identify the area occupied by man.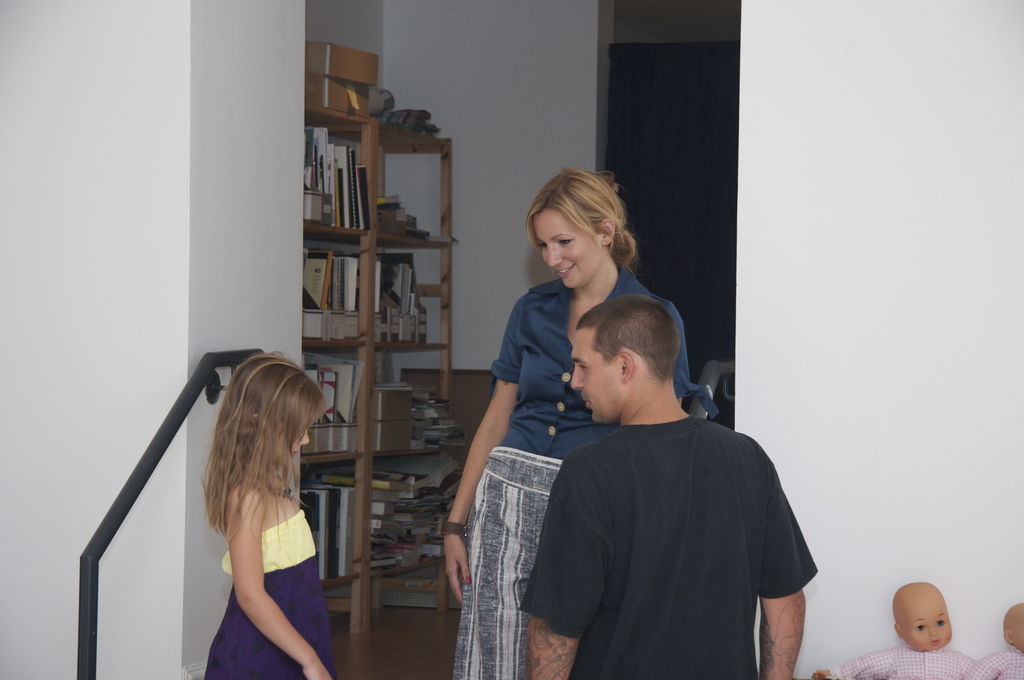
Area: region(514, 275, 832, 669).
